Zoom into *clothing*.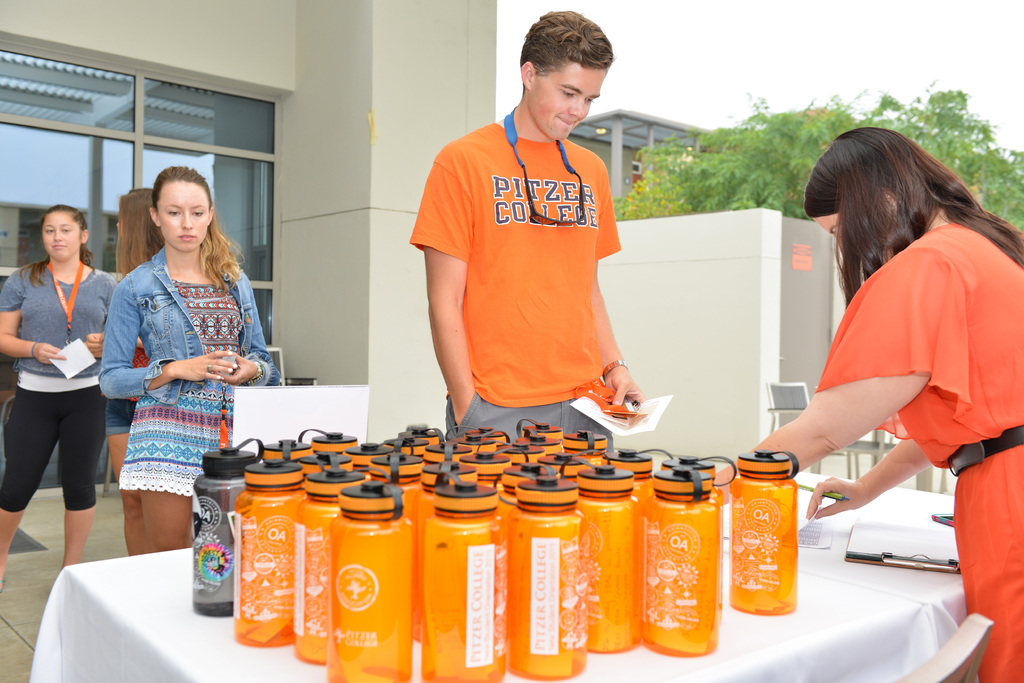
Zoom target: crop(813, 219, 1023, 682).
